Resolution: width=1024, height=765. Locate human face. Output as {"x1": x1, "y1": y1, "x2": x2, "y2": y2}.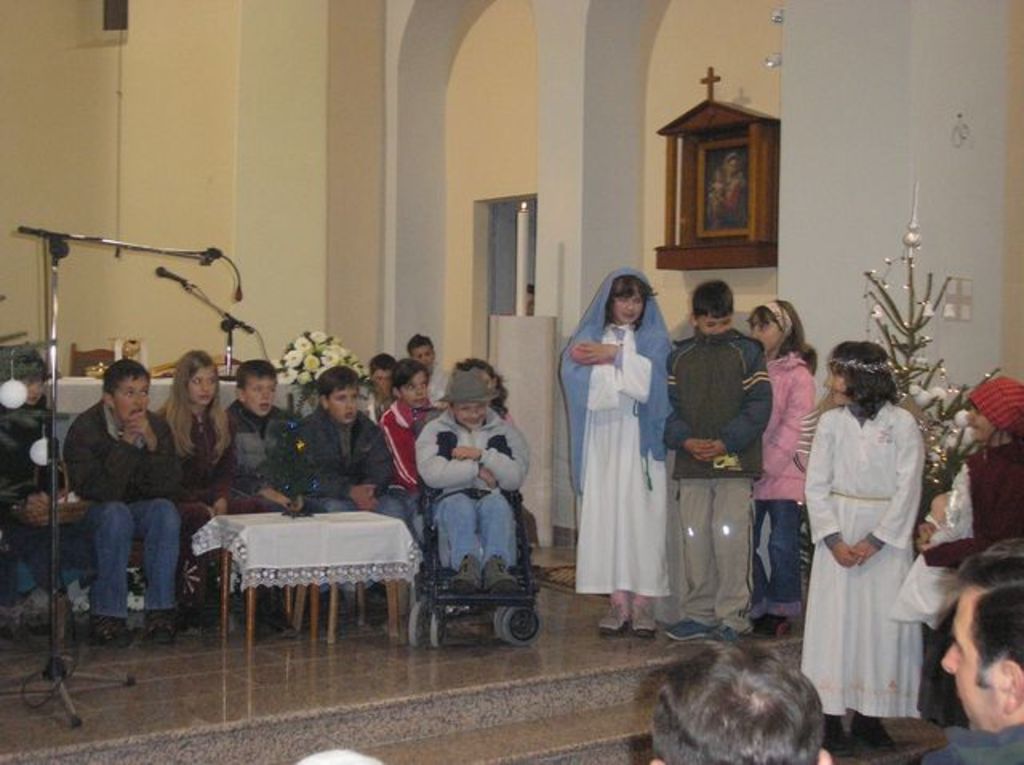
{"x1": 456, "y1": 402, "x2": 486, "y2": 427}.
